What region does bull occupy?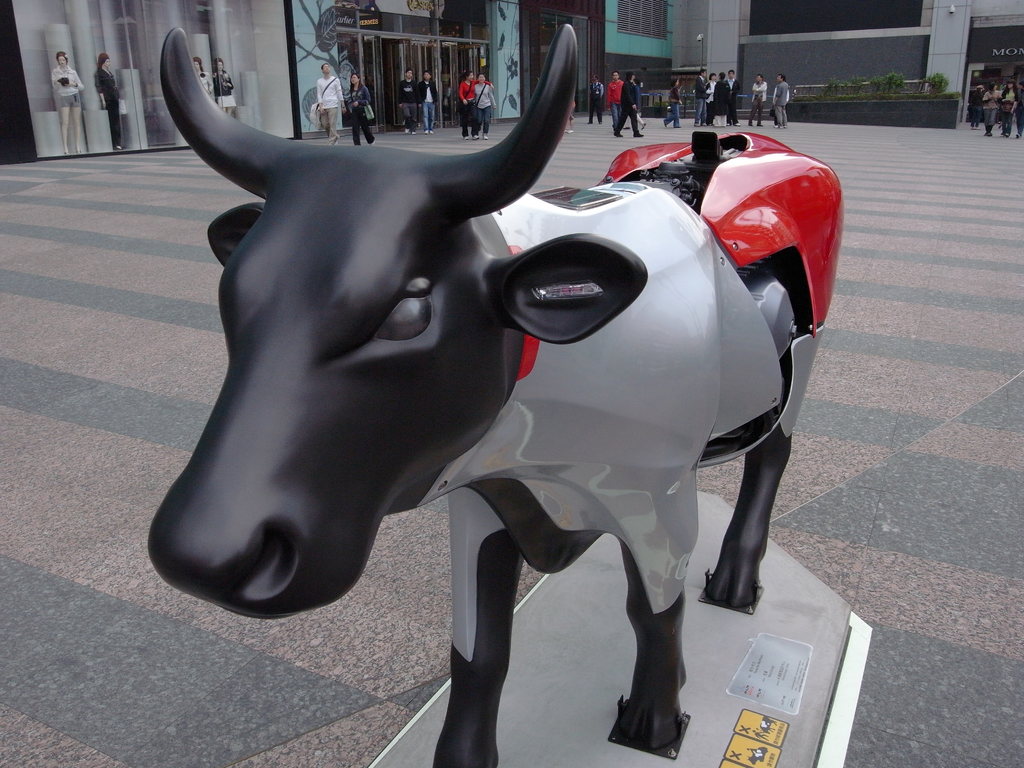
bbox=[146, 24, 848, 767].
